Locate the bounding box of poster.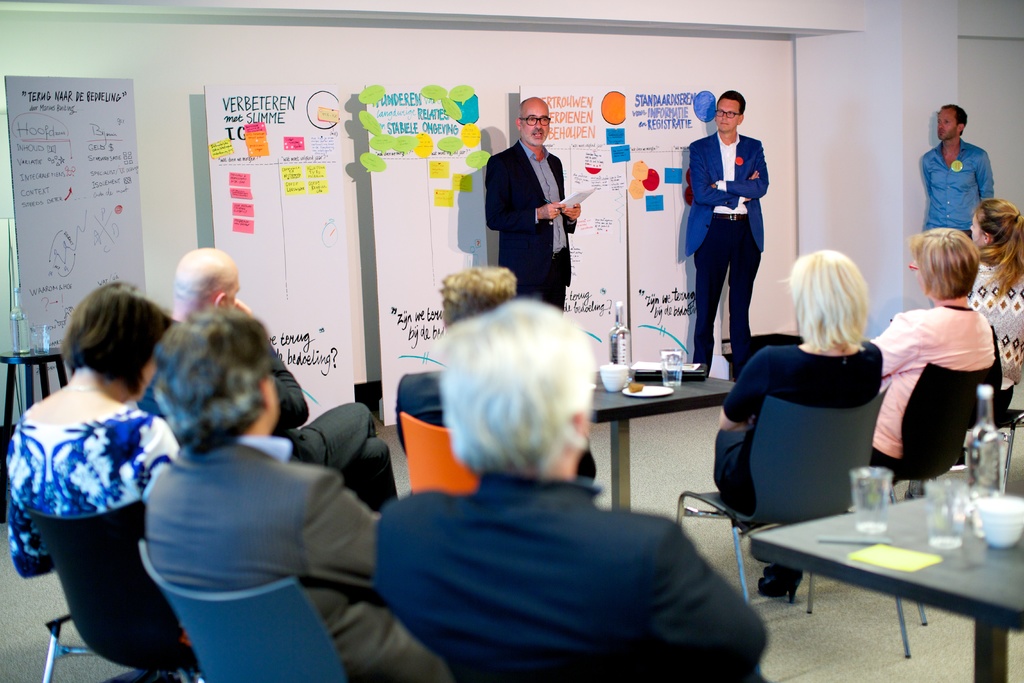
Bounding box: (x1=204, y1=85, x2=360, y2=429).
